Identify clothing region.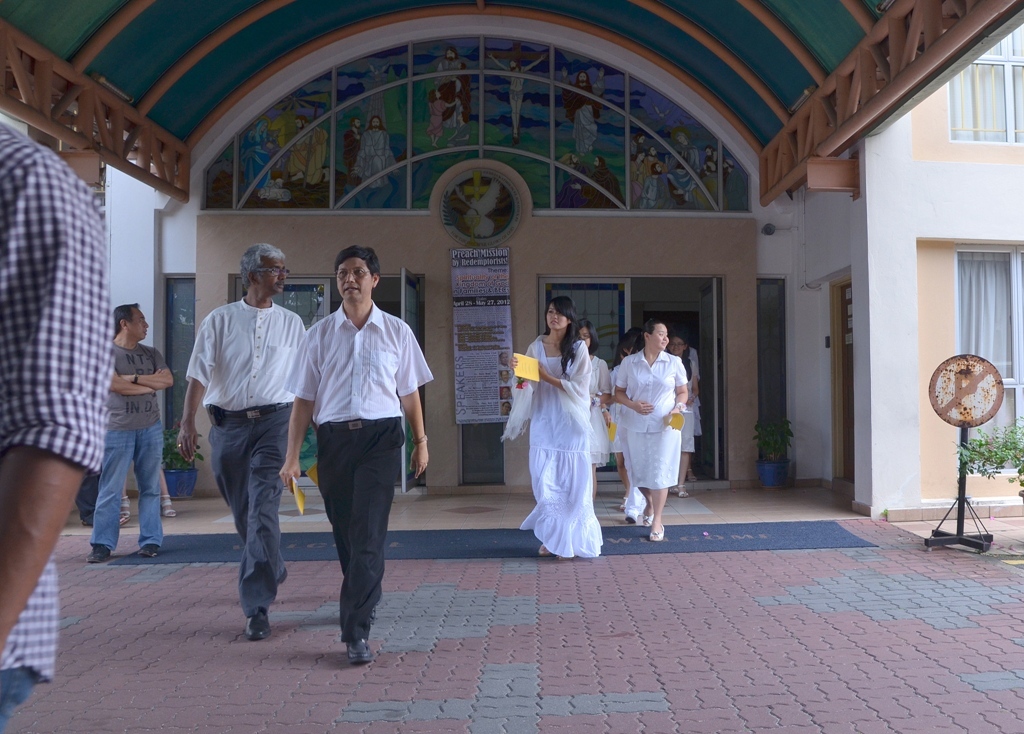
Region: x1=359, y1=128, x2=396, y2=187.
